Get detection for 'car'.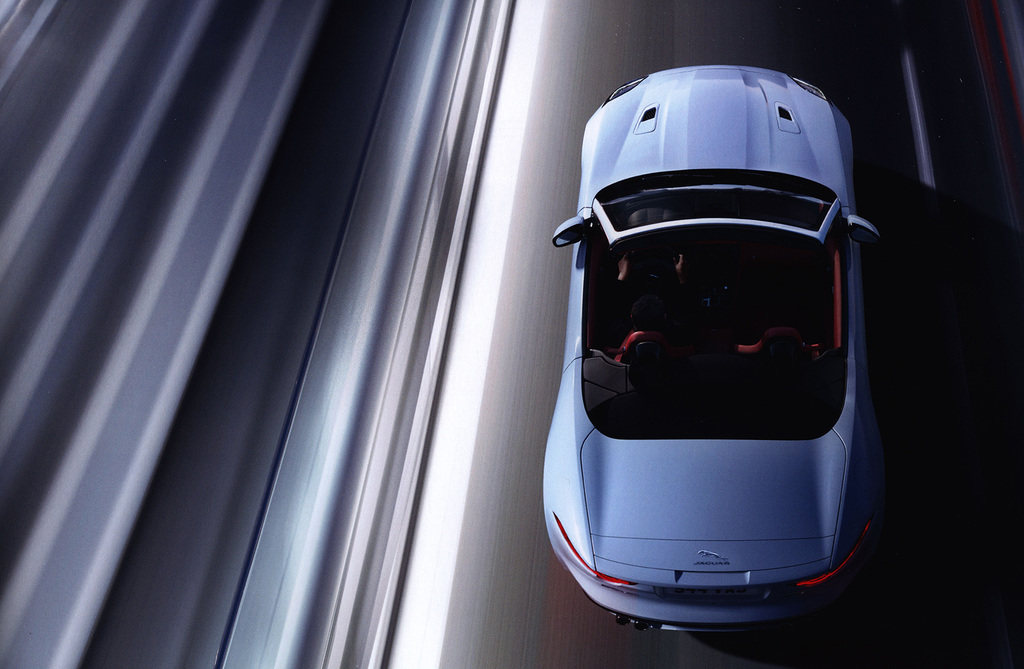
Detection: left=548, top=65, right=889, bottom=607.
